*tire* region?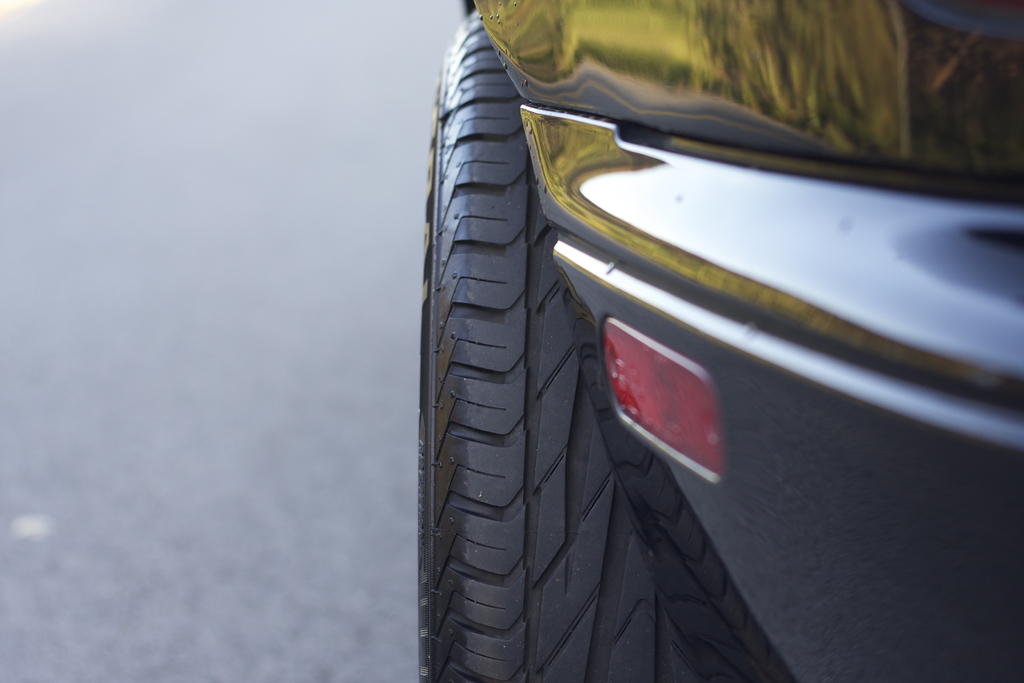
bbox(412, 5, 731, 682)
